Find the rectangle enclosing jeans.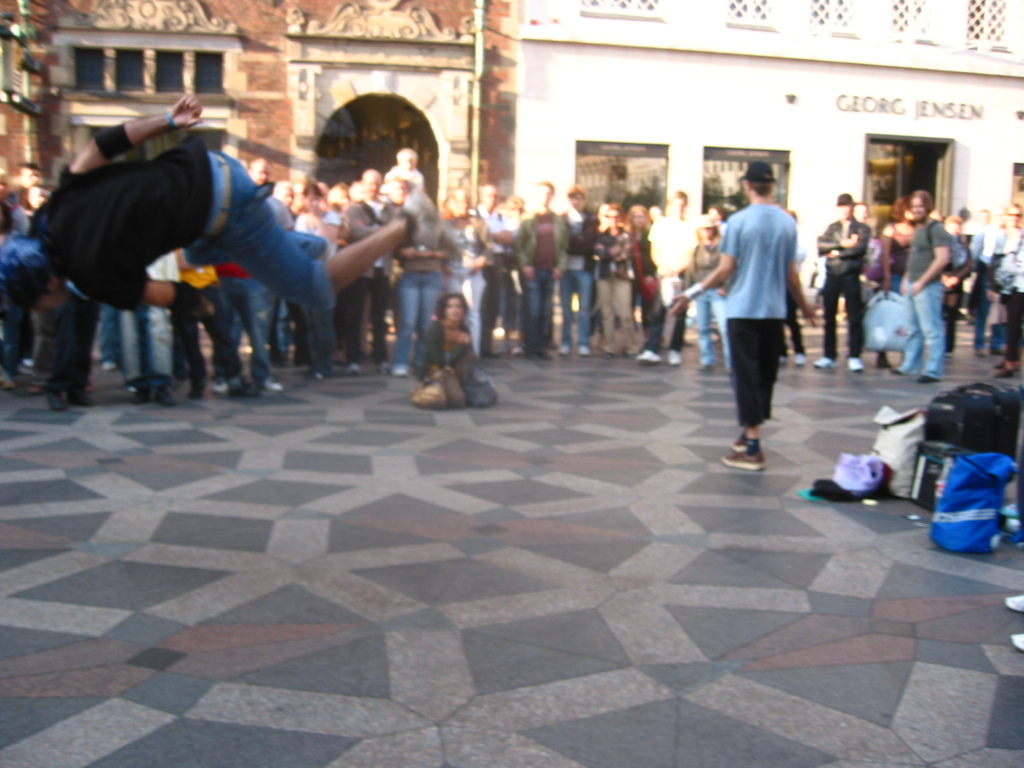
bbox=[977, 295, 1011, 351].
